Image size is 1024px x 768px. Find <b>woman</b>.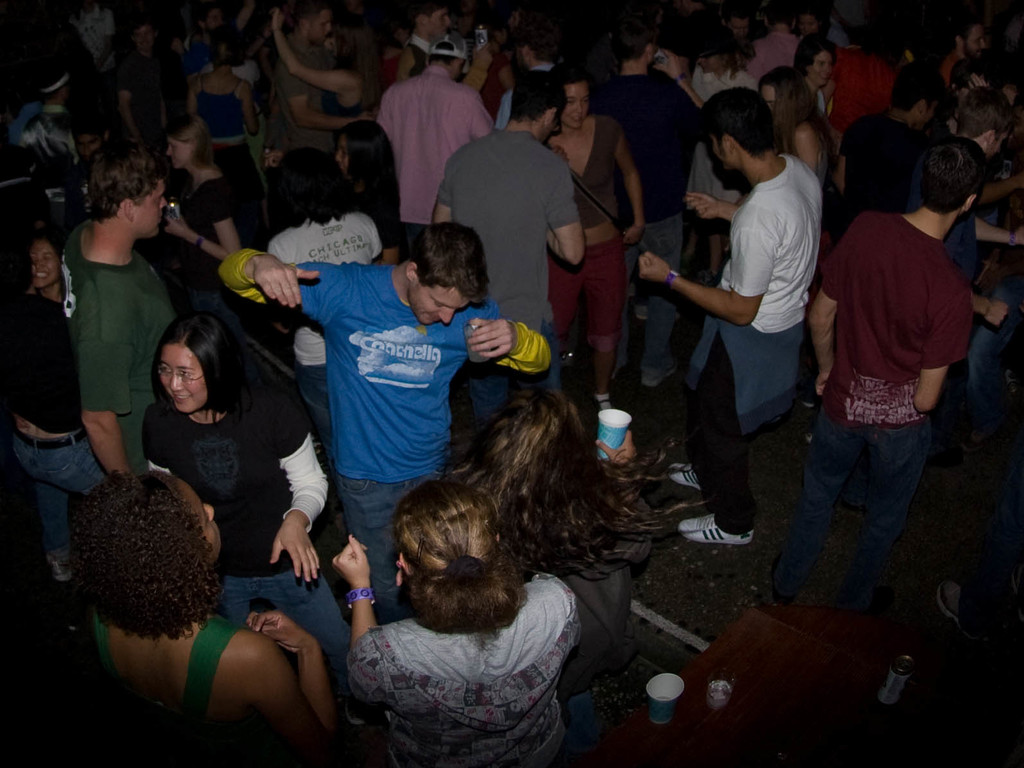
pyautogui.locateOnScreen(268, 5, 380, 134).
